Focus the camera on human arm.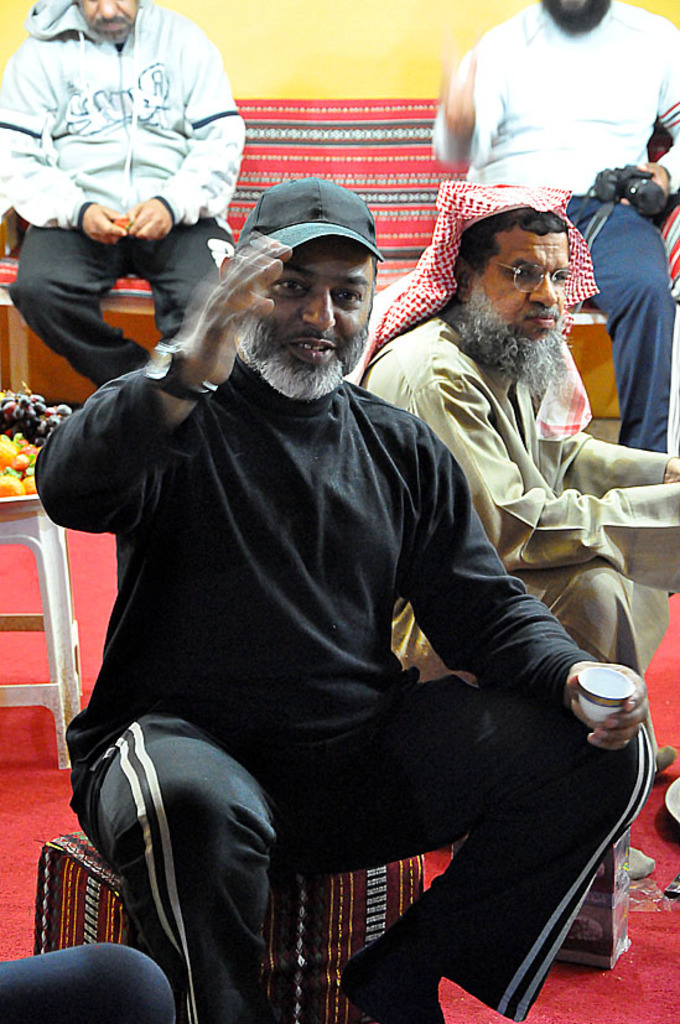
Focus region: <box>547,431,679,497</box>.
